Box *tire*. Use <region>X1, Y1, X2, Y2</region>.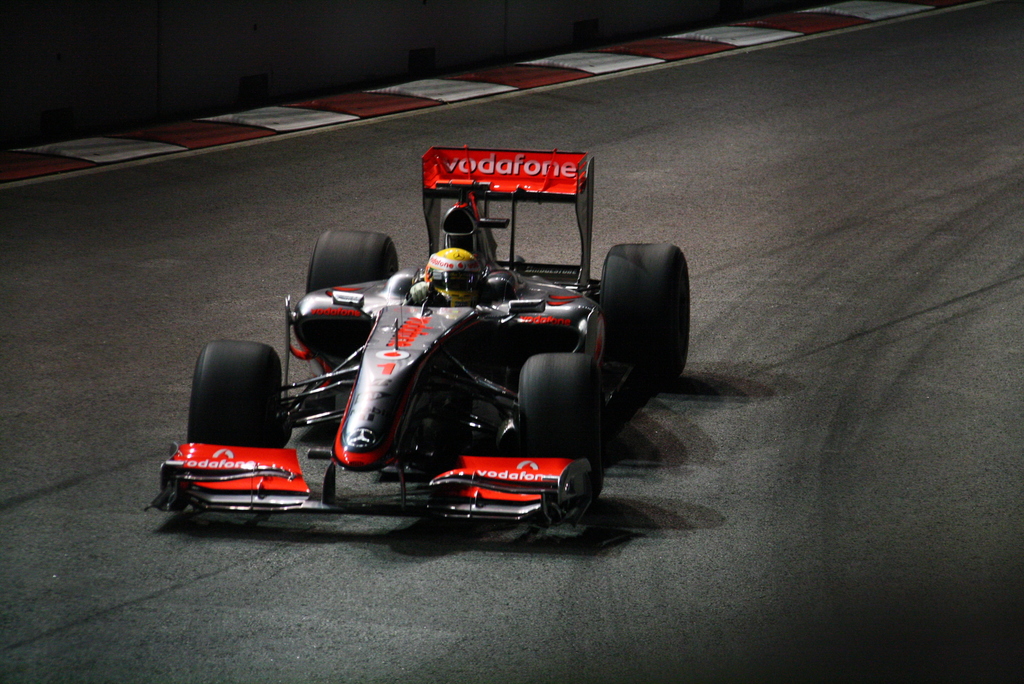
<region>303, 228, 399, 351</region>.
